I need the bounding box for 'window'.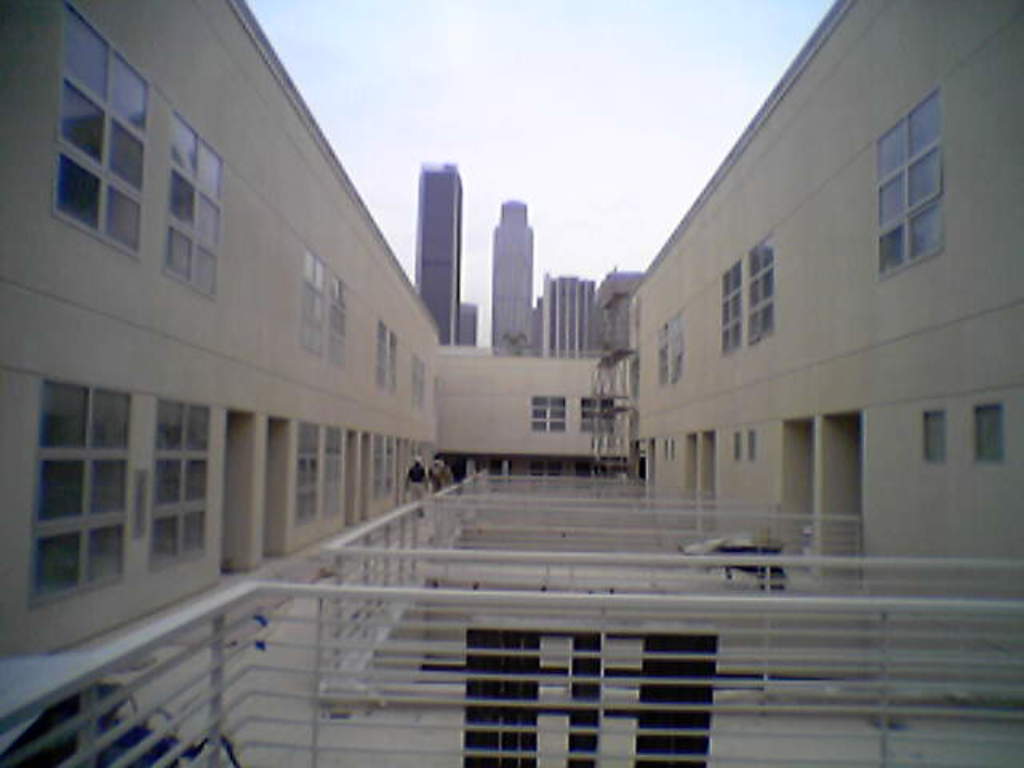
Here it is: <region>37, 382, 126, 589</region>.
